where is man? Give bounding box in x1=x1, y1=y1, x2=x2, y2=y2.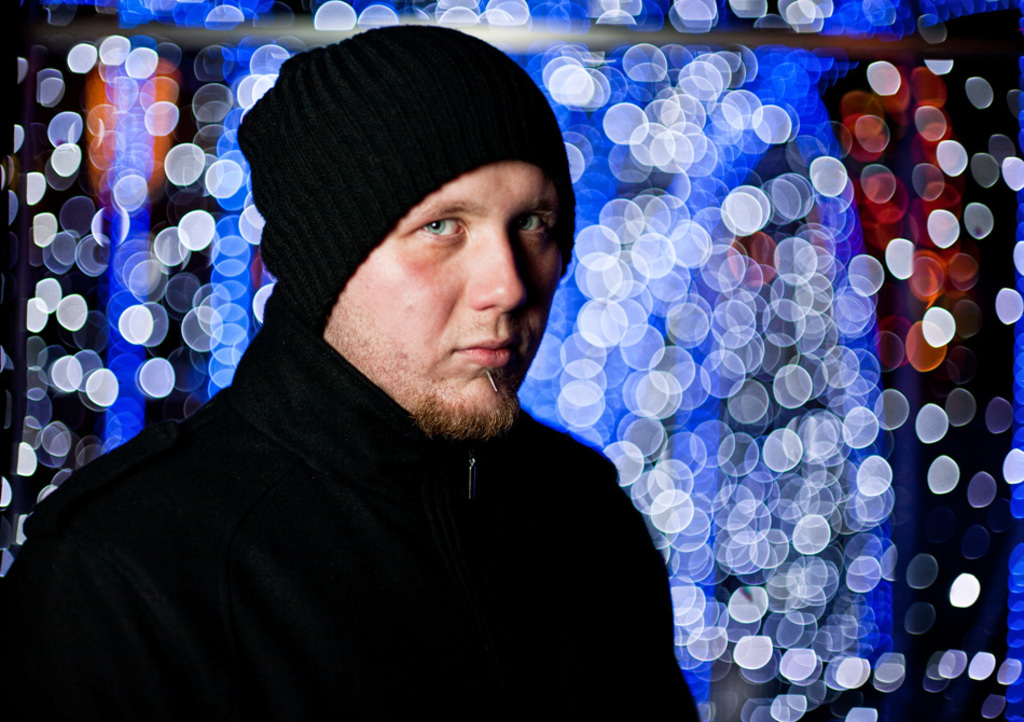
x1=37, y1=40, x2=755, y2=694.
